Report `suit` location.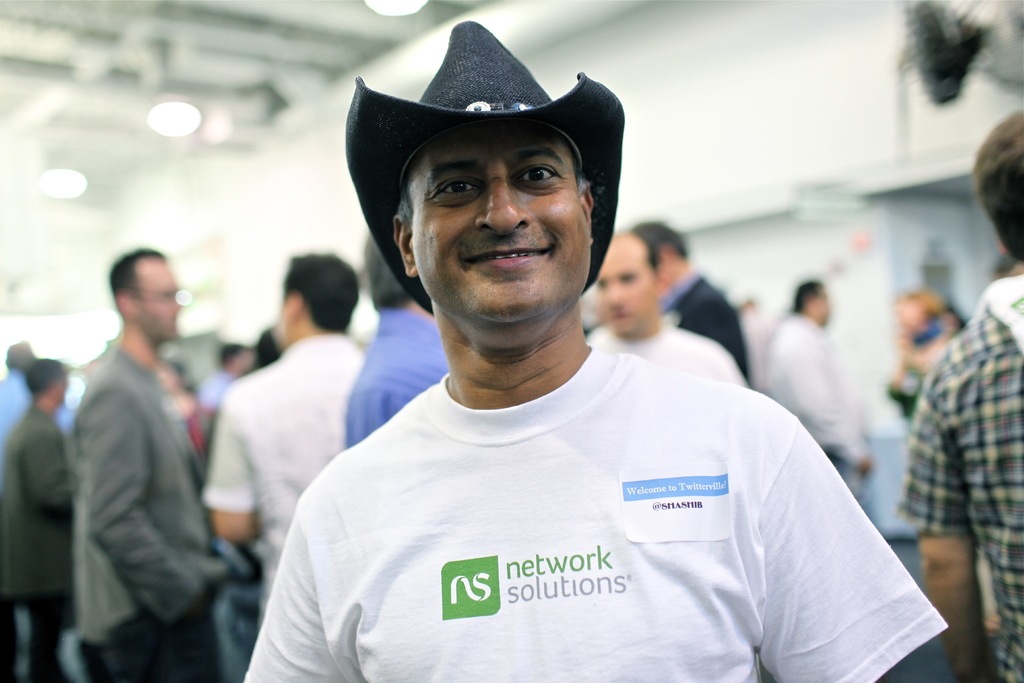
Report: (0,400,77,682).
